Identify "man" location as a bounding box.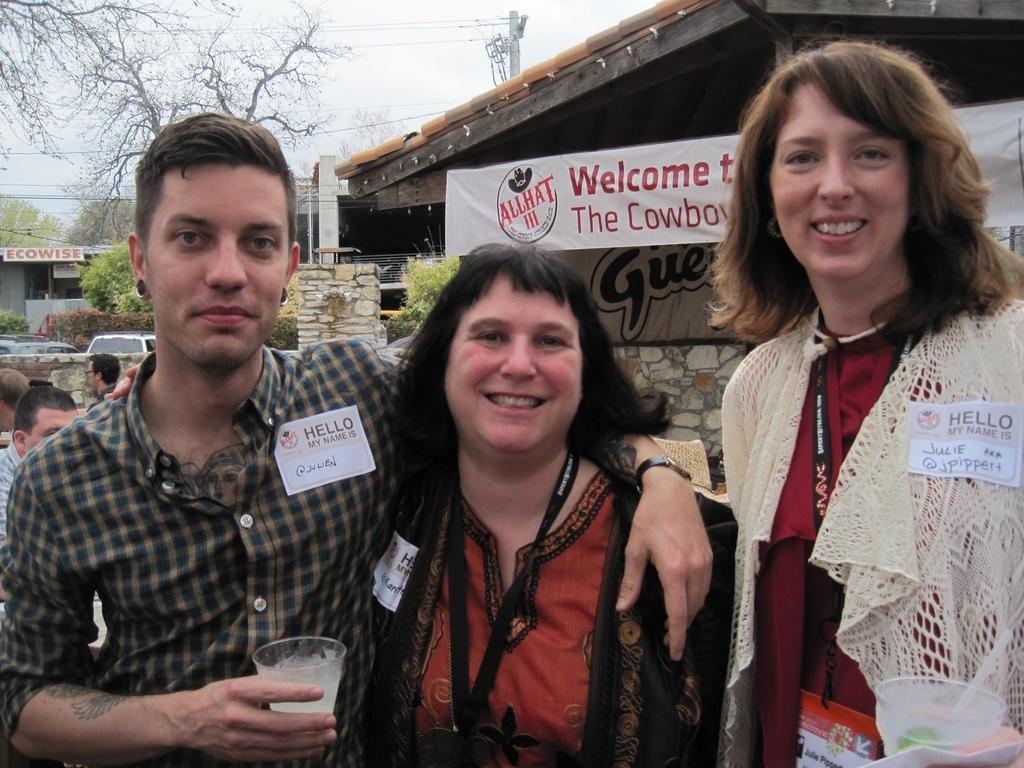
rect(0, 113, 714, 767).
